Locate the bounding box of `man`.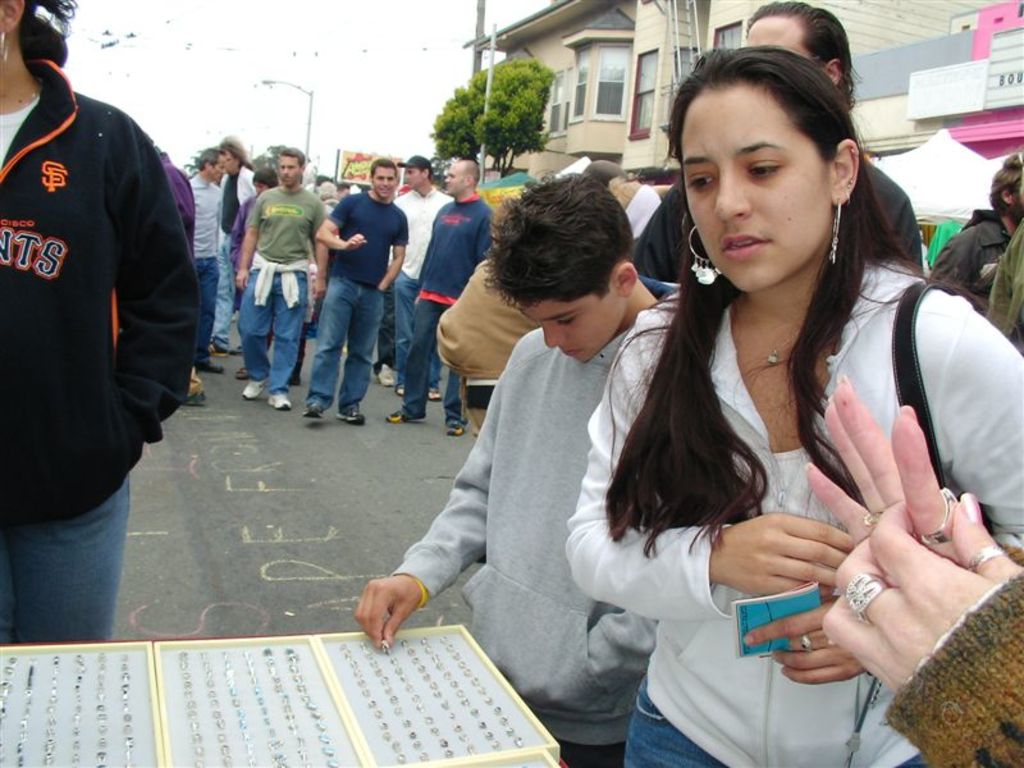
Bounding box: 236 152 321 416.
